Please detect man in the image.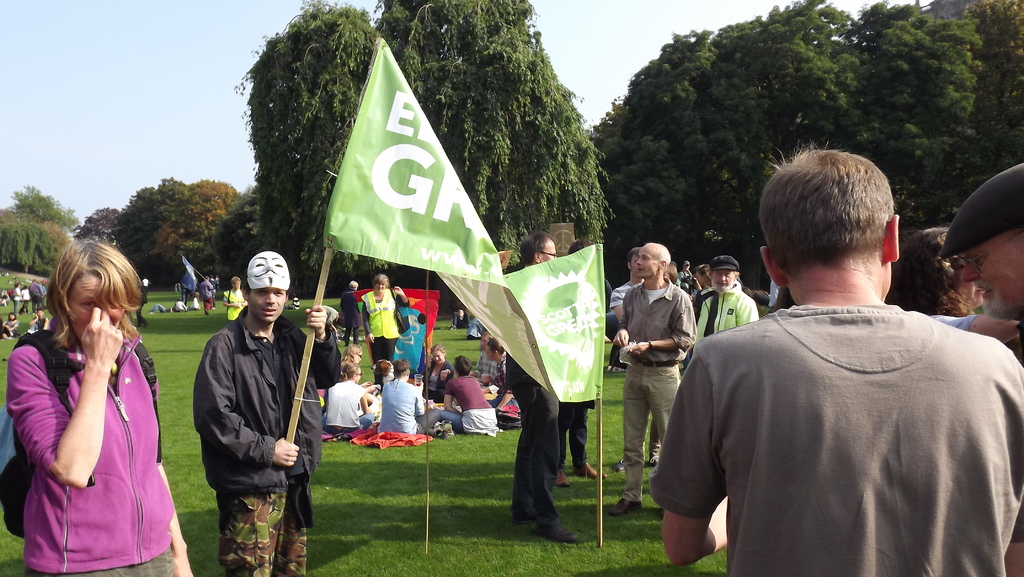
449,307,471,330.
